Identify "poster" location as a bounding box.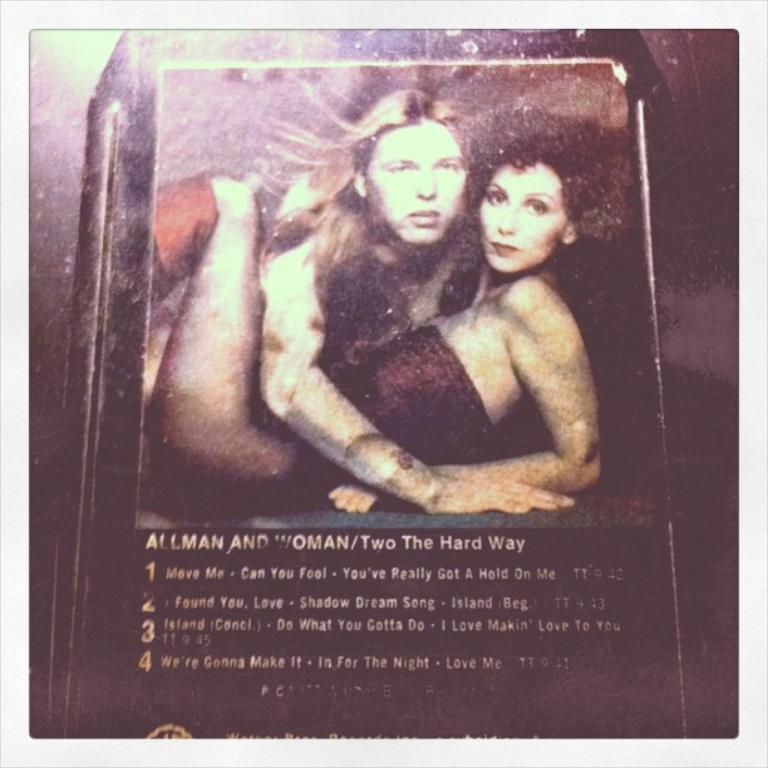
x1=21 y1=21 x2=740 y2=743.
